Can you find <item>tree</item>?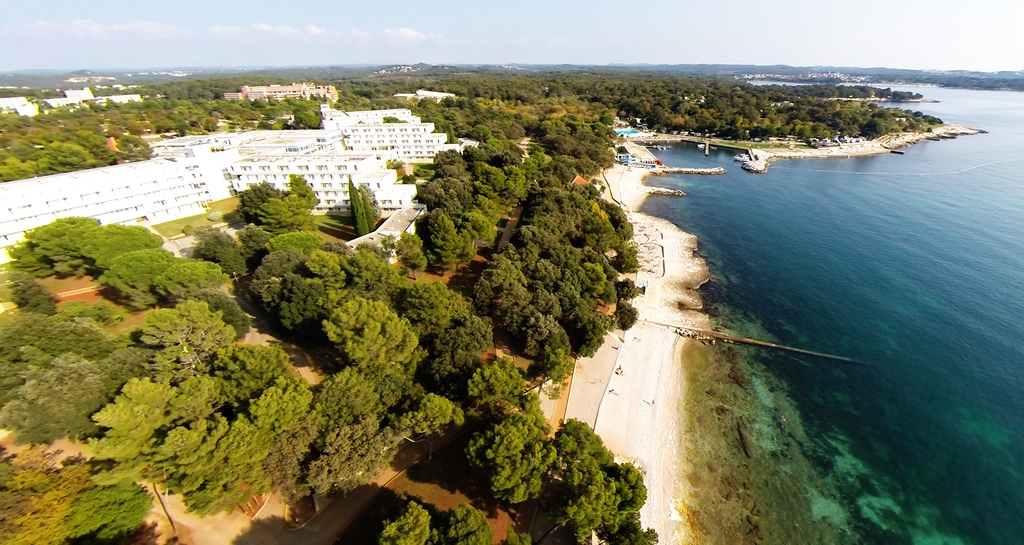
Yes, bounding box: region(392, 286, 465, 345).
